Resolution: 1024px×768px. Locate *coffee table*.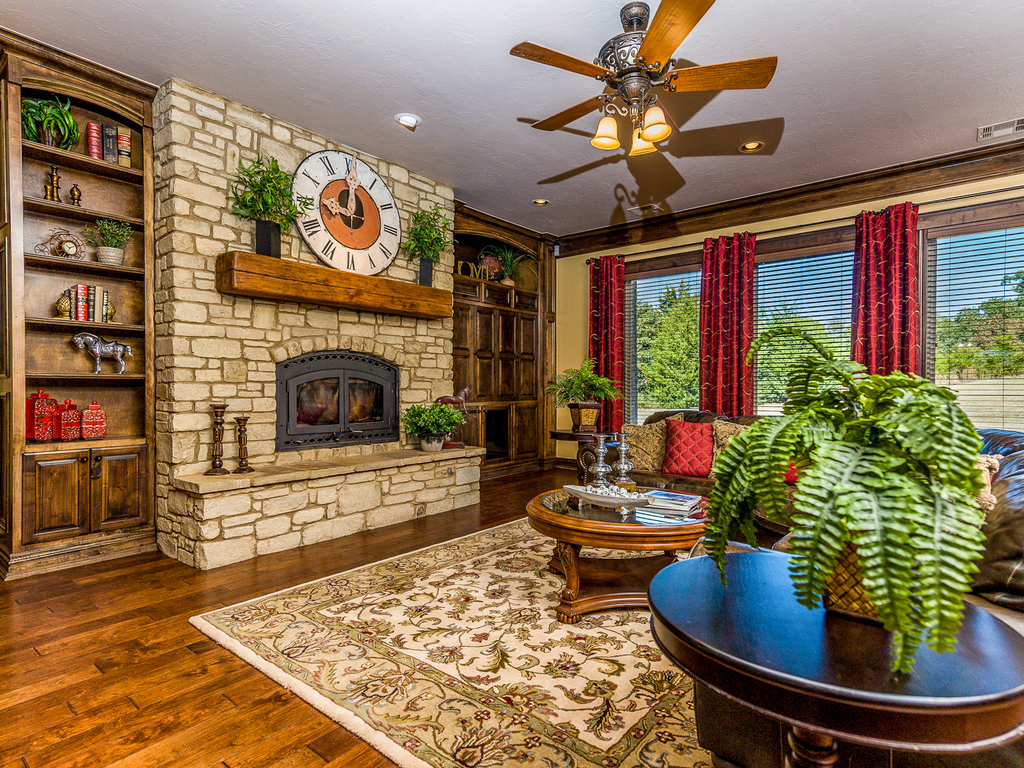
detection(650, 513, 998, 760).
